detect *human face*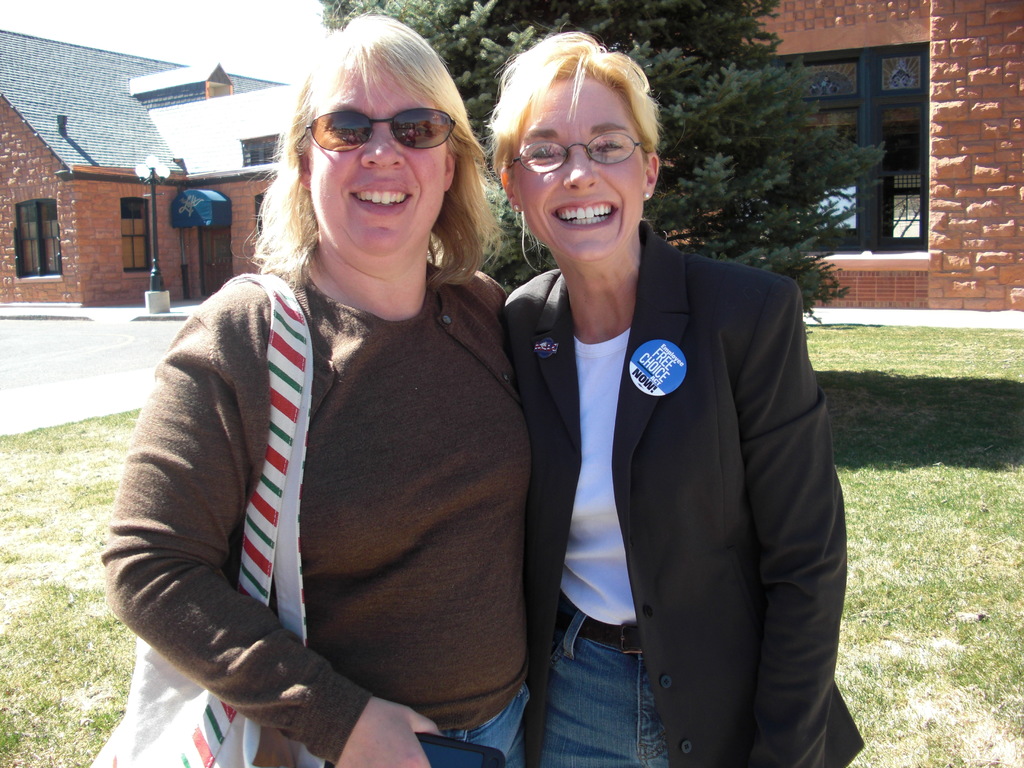
[309,53,447,252]
